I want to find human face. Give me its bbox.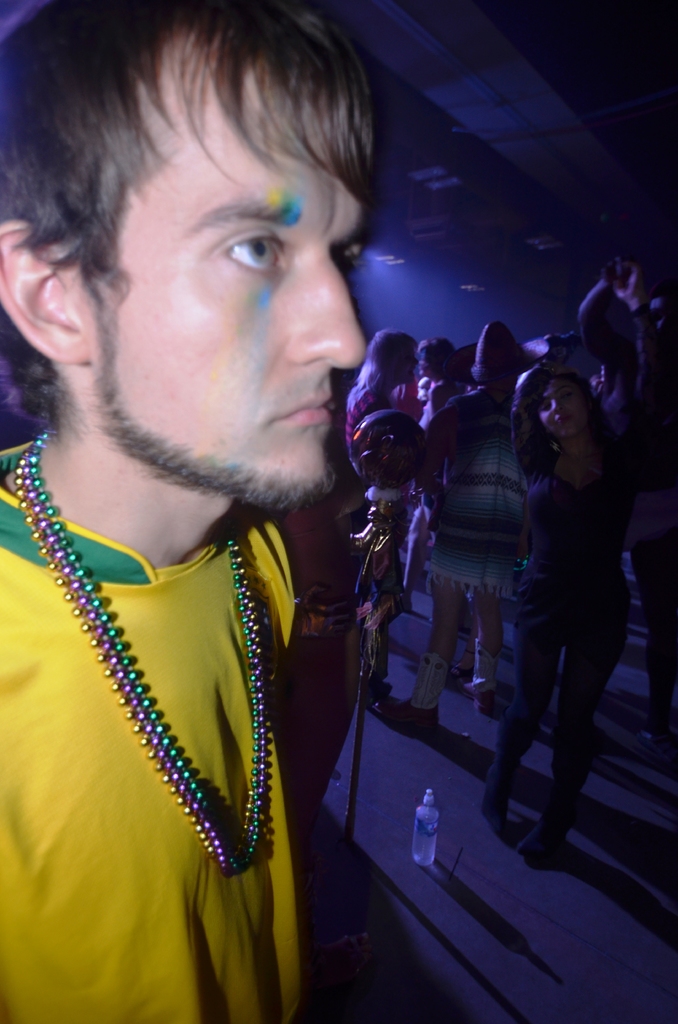
87:45:367:512.
